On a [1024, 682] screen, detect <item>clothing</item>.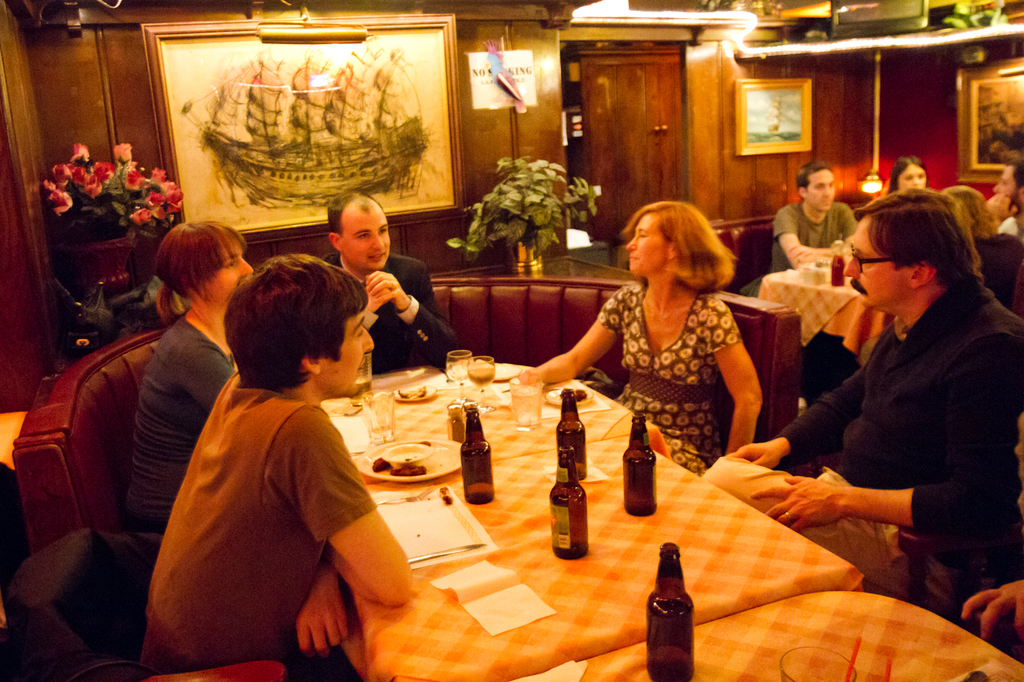
(130,370,381,681).
